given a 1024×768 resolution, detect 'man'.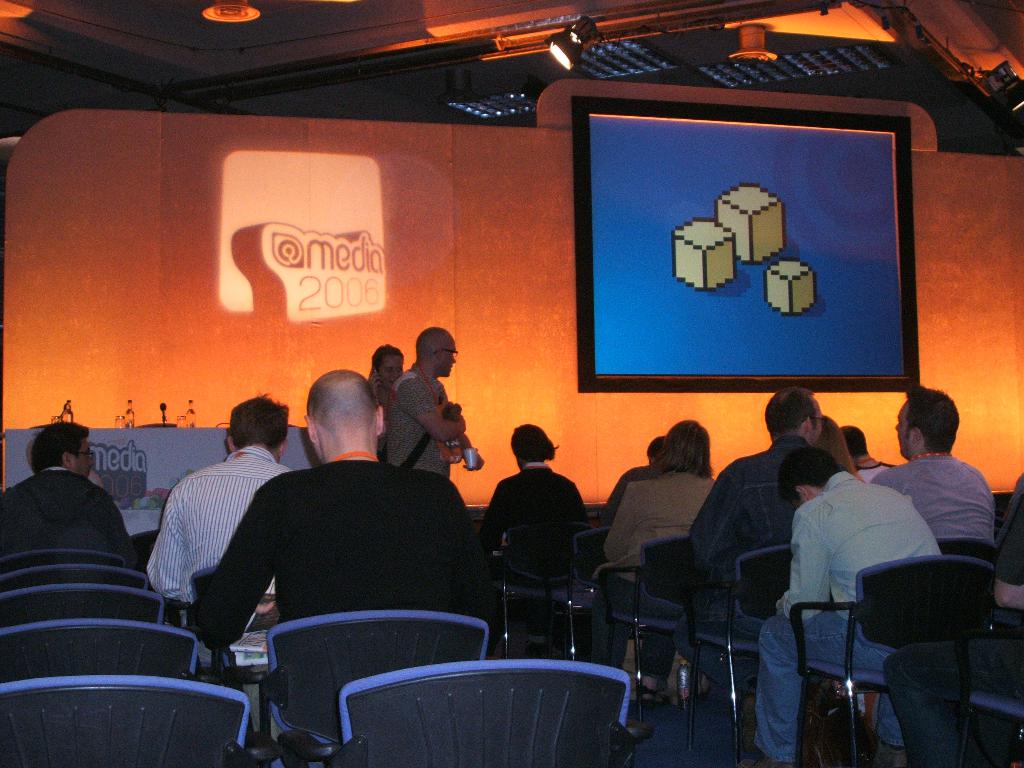
bbox=(144, 396, 316, 603).
